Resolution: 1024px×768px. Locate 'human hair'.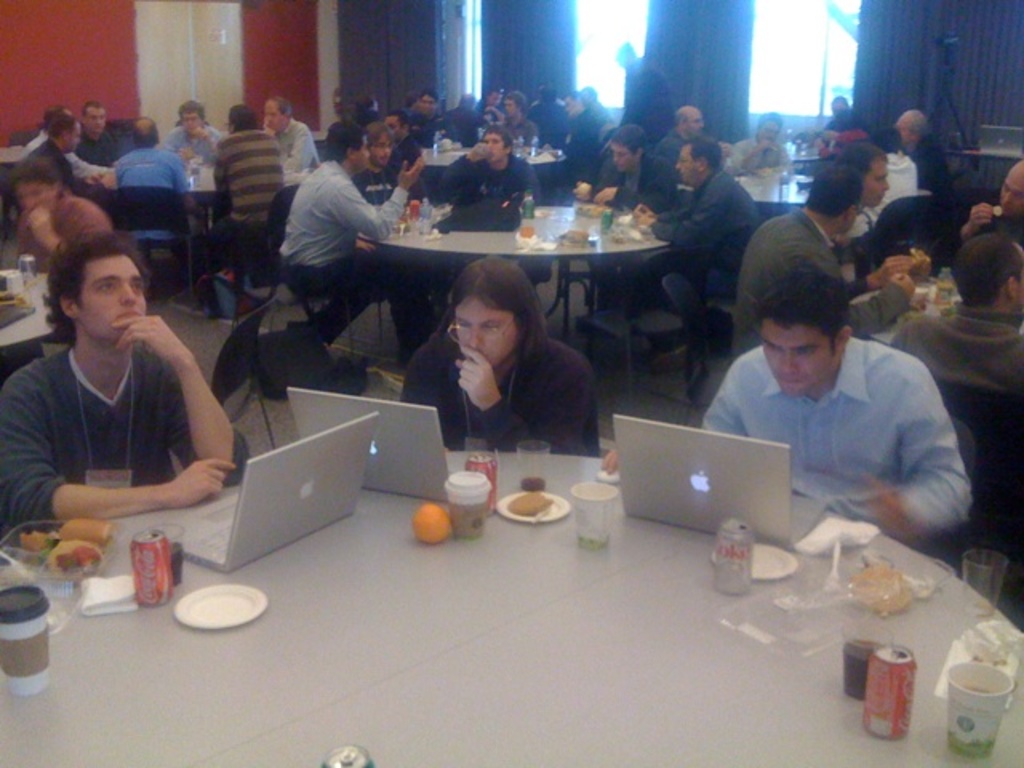
{"x1": 950, "y1": 230, "x2": 1022, "y2": 309}.
